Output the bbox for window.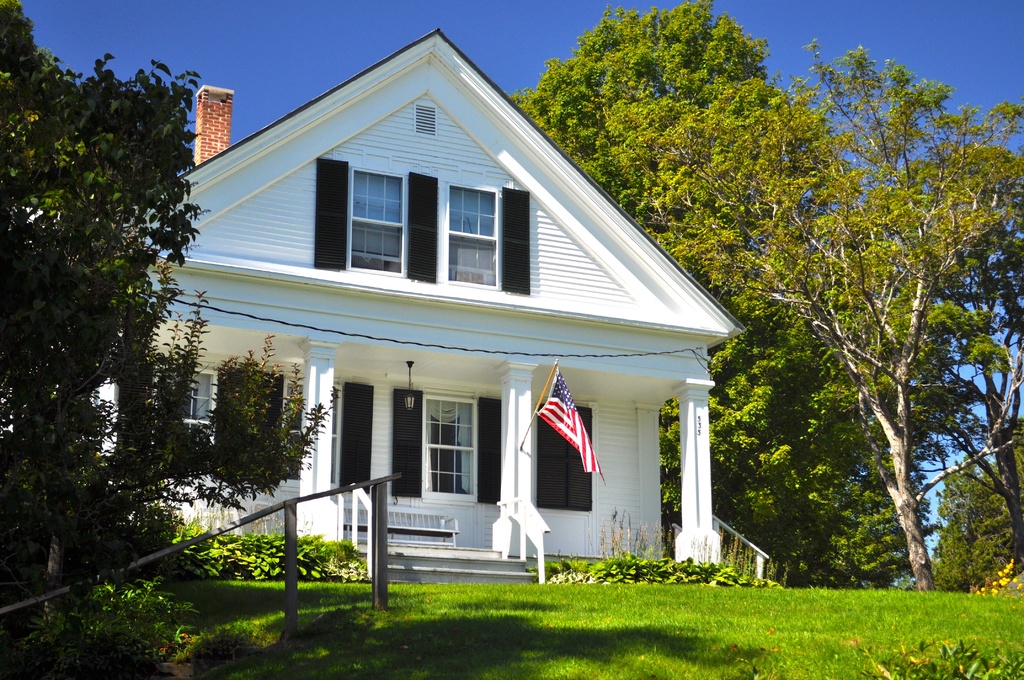
[423, 406, 495, 510].
